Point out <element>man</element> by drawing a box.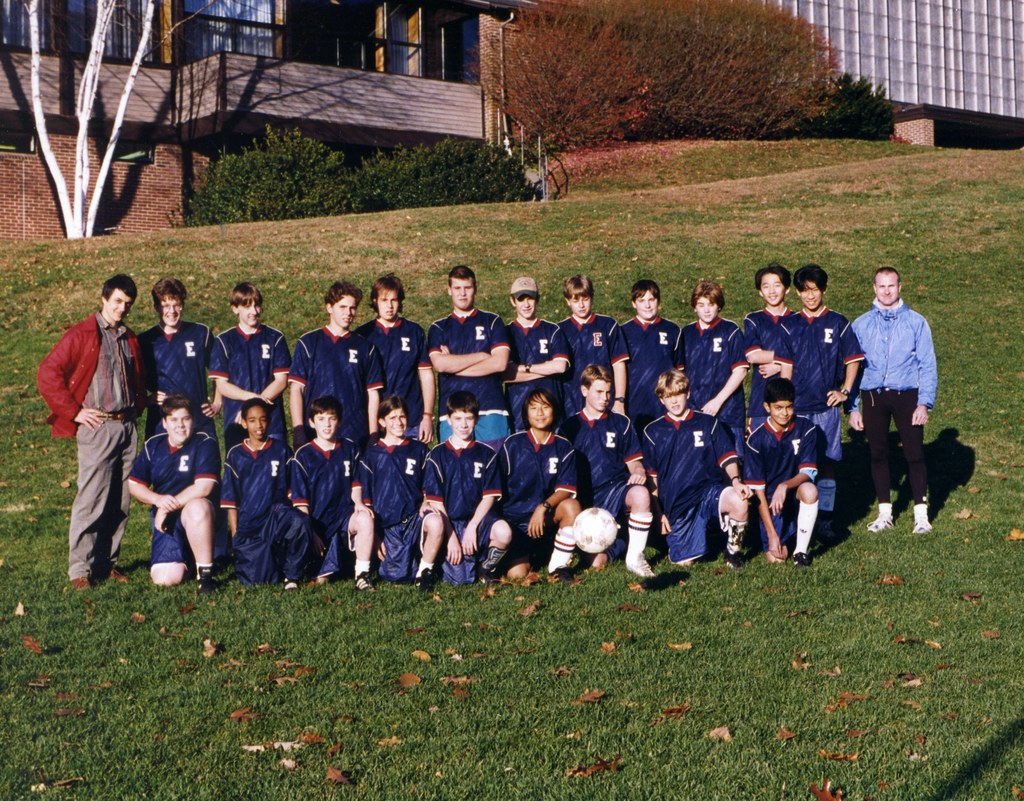
138:272:212:441.
